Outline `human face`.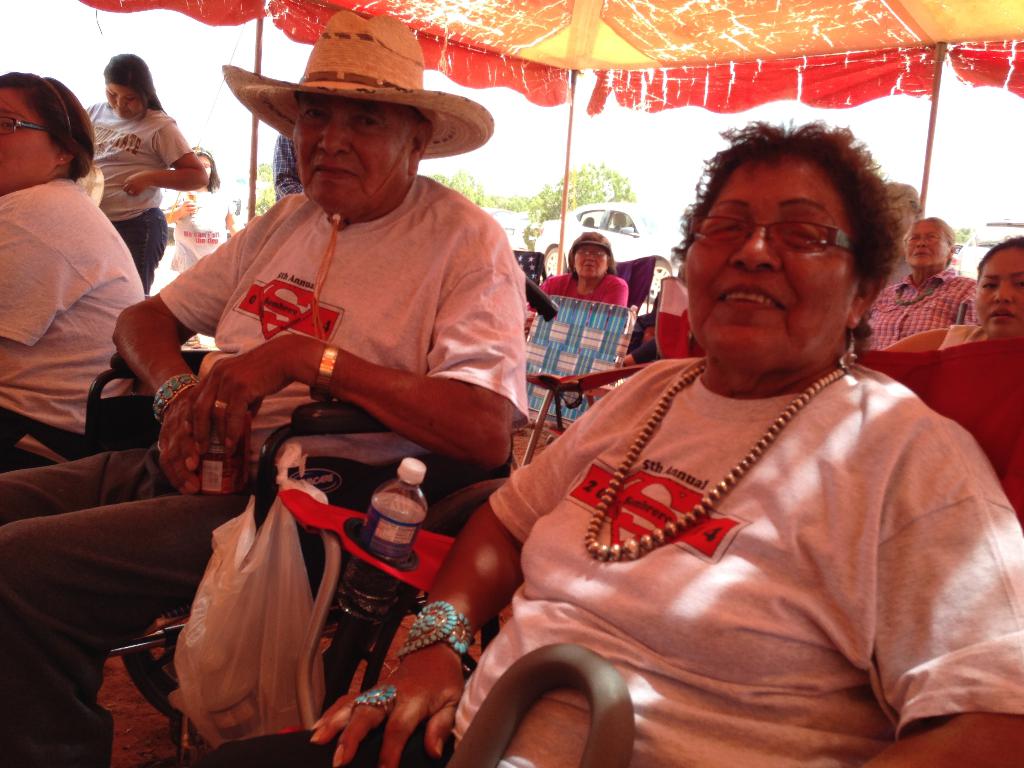
Outline: <region>108, 80, 145, 121</region>.
